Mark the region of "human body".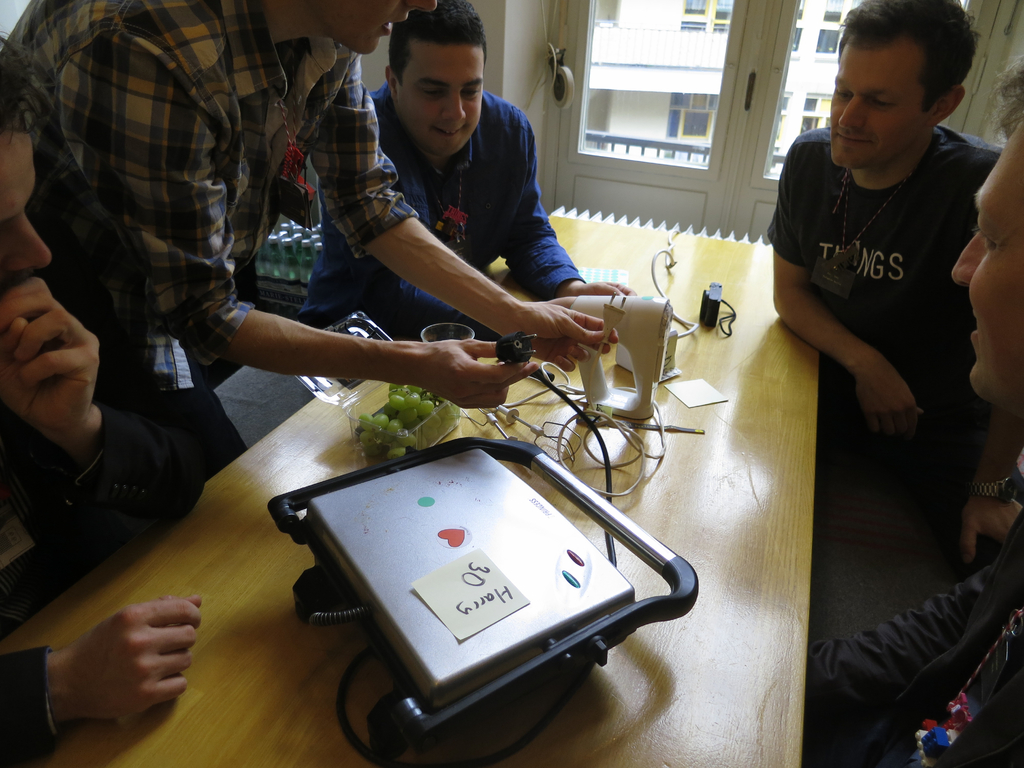
Region: bbox=[1, 0, 607, 503].
